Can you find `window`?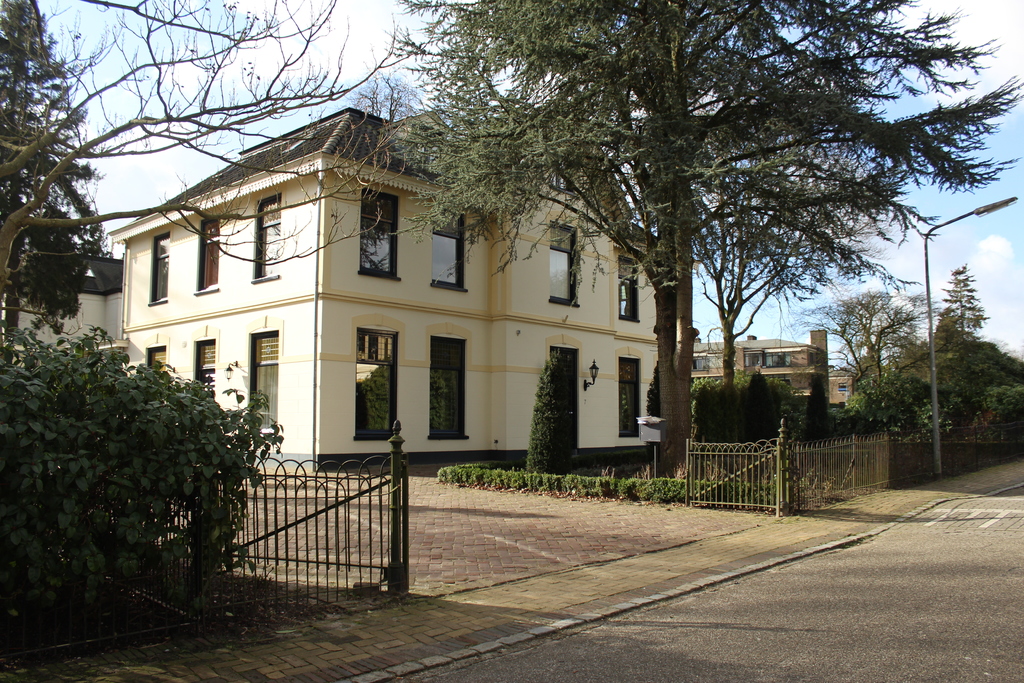
Yes, bounding box: <region>198, 343, 215, 400</region>.
